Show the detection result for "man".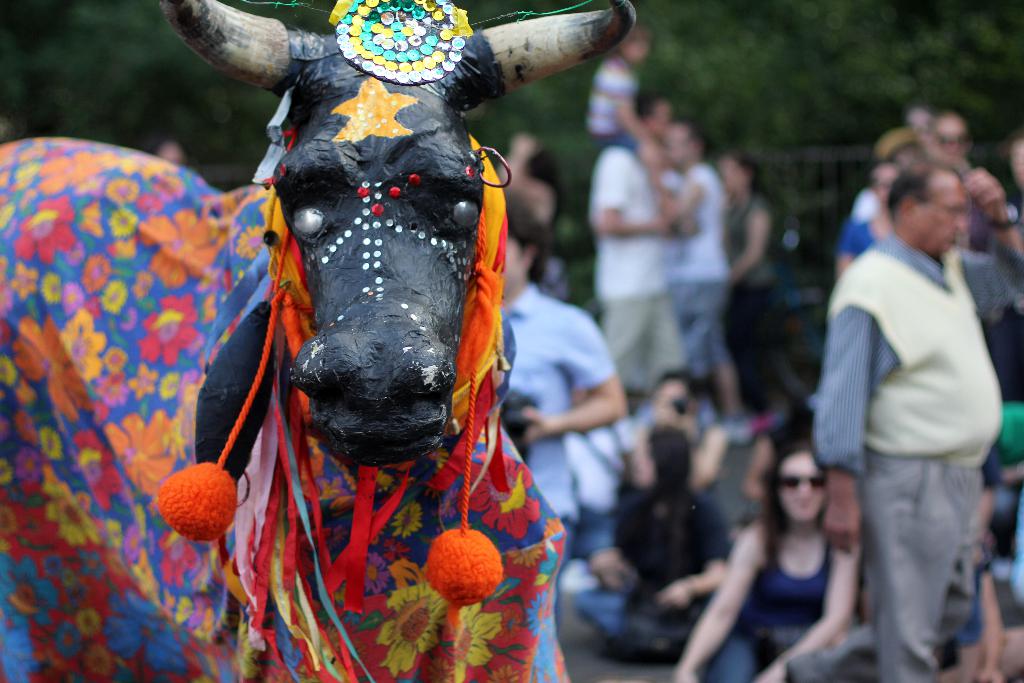
(left=854, top=115, right=976, bottom=217).
